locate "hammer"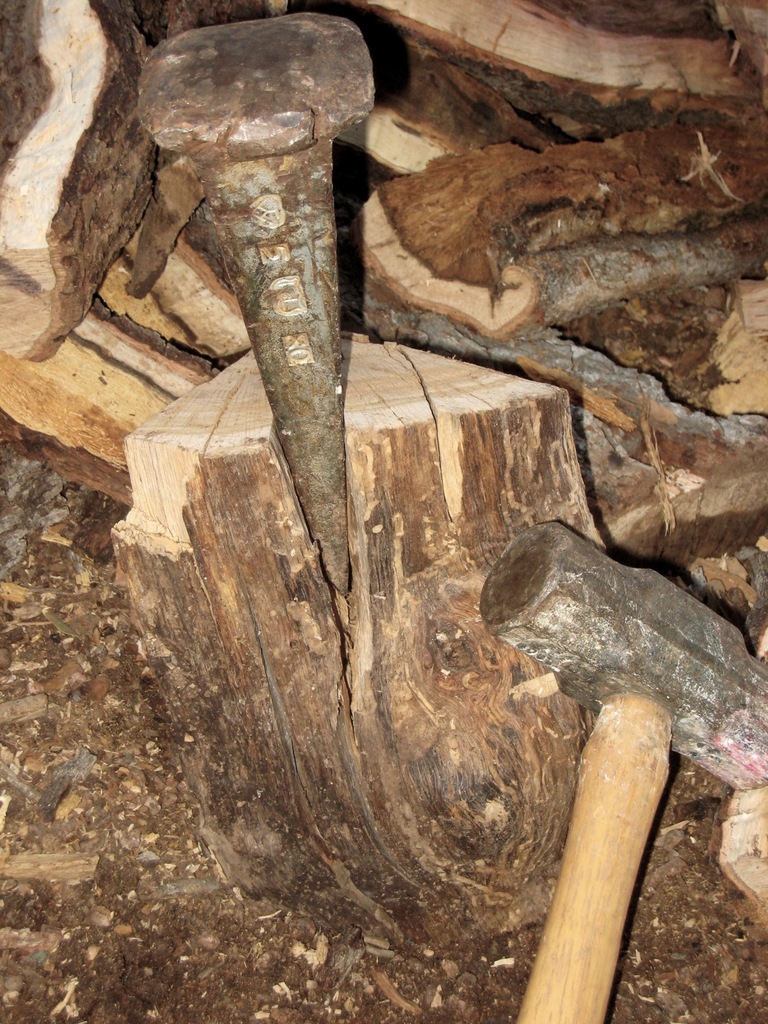
<bbox>490, 516, 767, 1021</bbox>
